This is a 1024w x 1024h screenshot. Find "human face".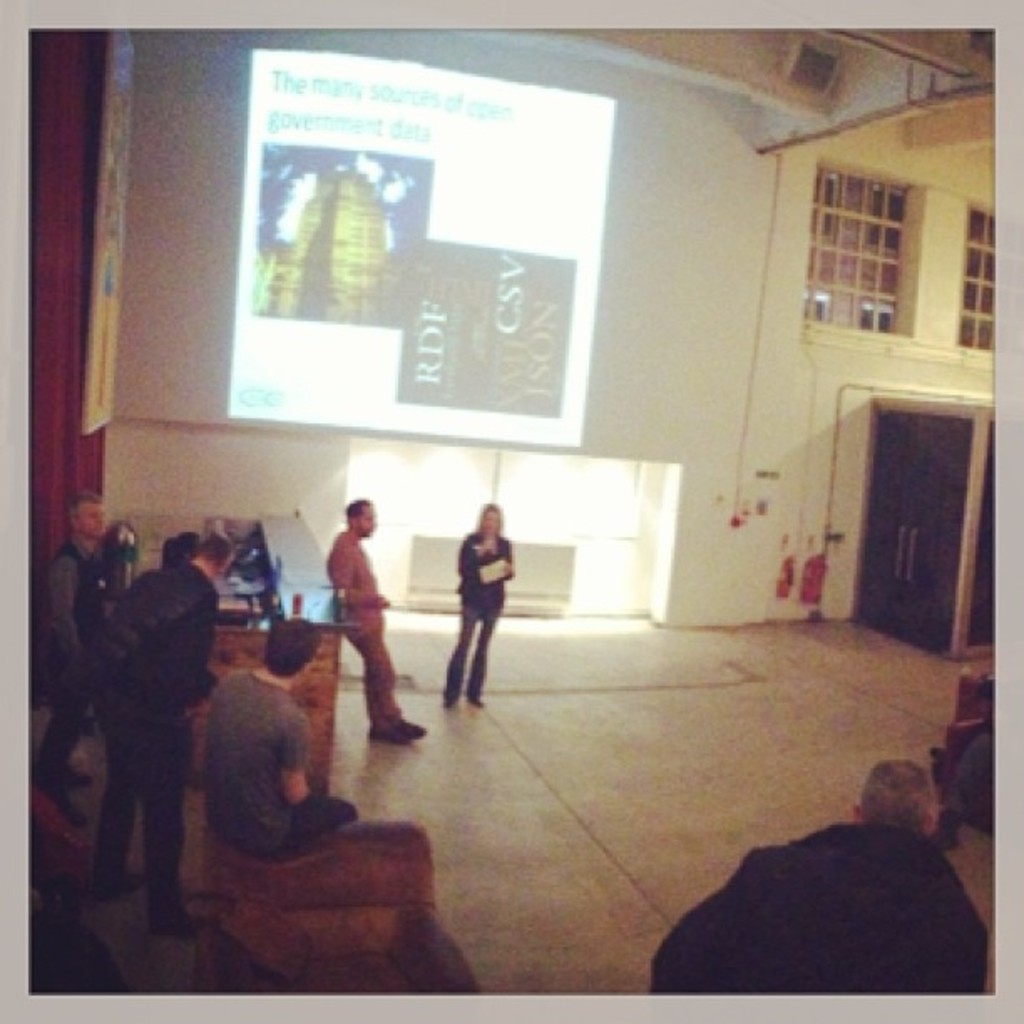
Bounding box: crop(356, 505, 378, 535).
